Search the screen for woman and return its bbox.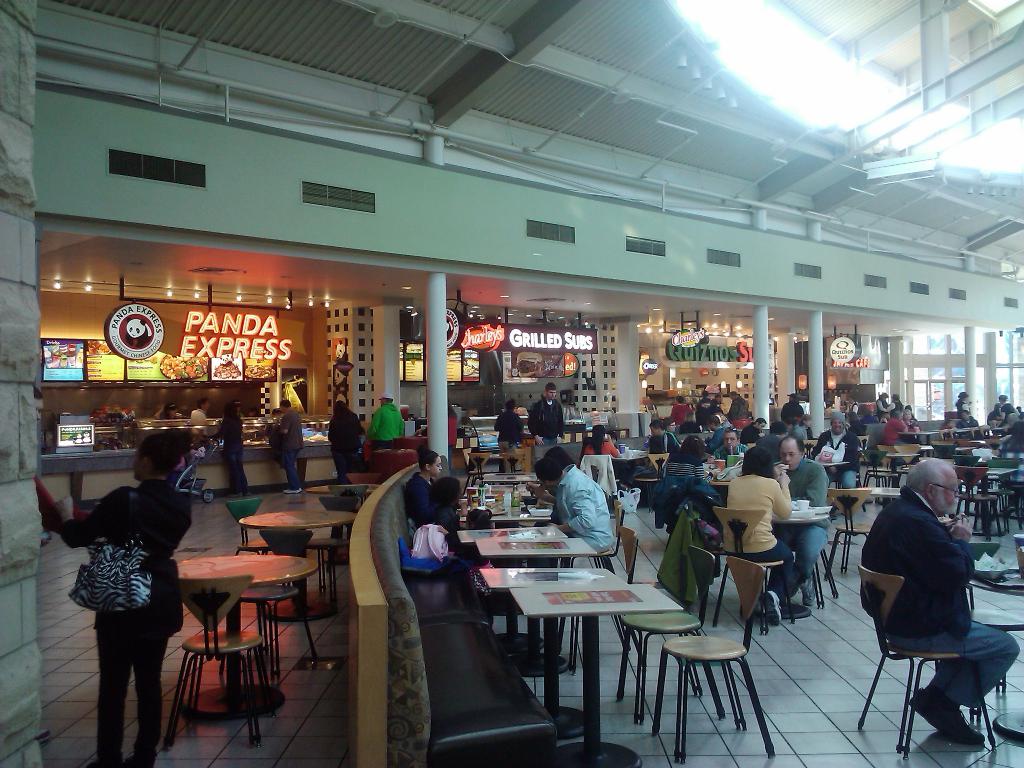
Found: [x1=493, y1=399, x2=524, y2=449].
